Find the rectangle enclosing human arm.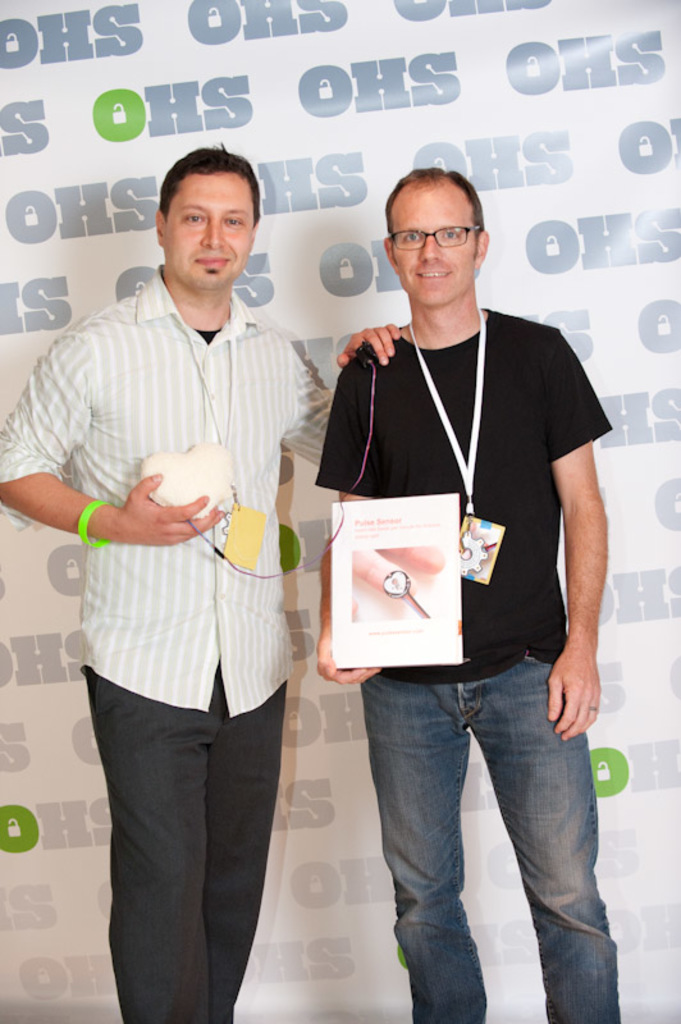
276/317/399/465.
